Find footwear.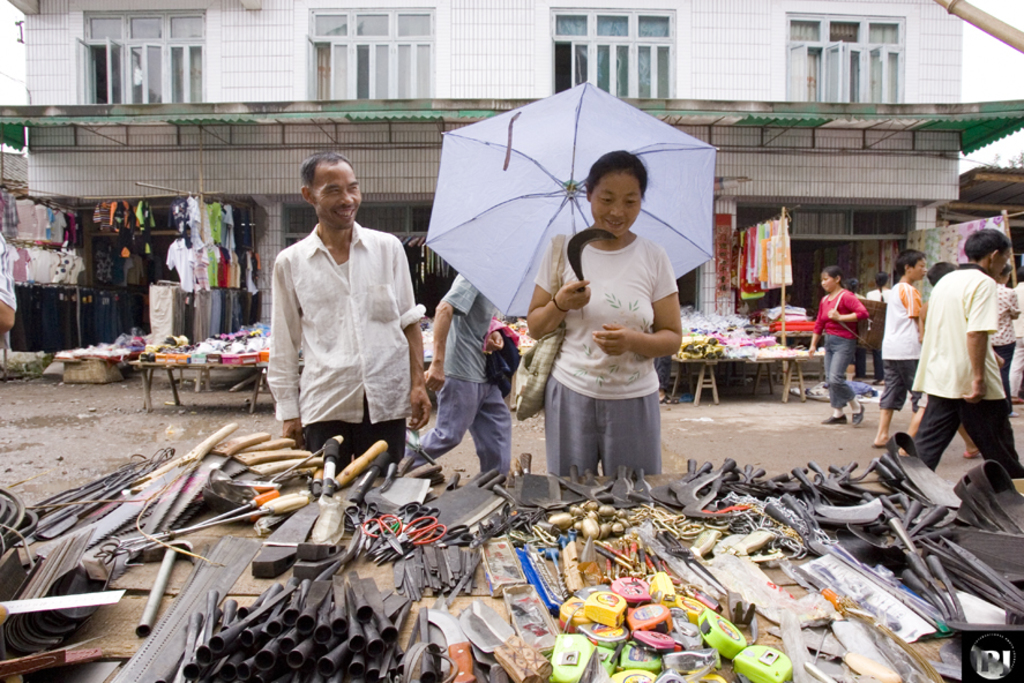
(x1=849, y1=403, x2=866, y2=426).
